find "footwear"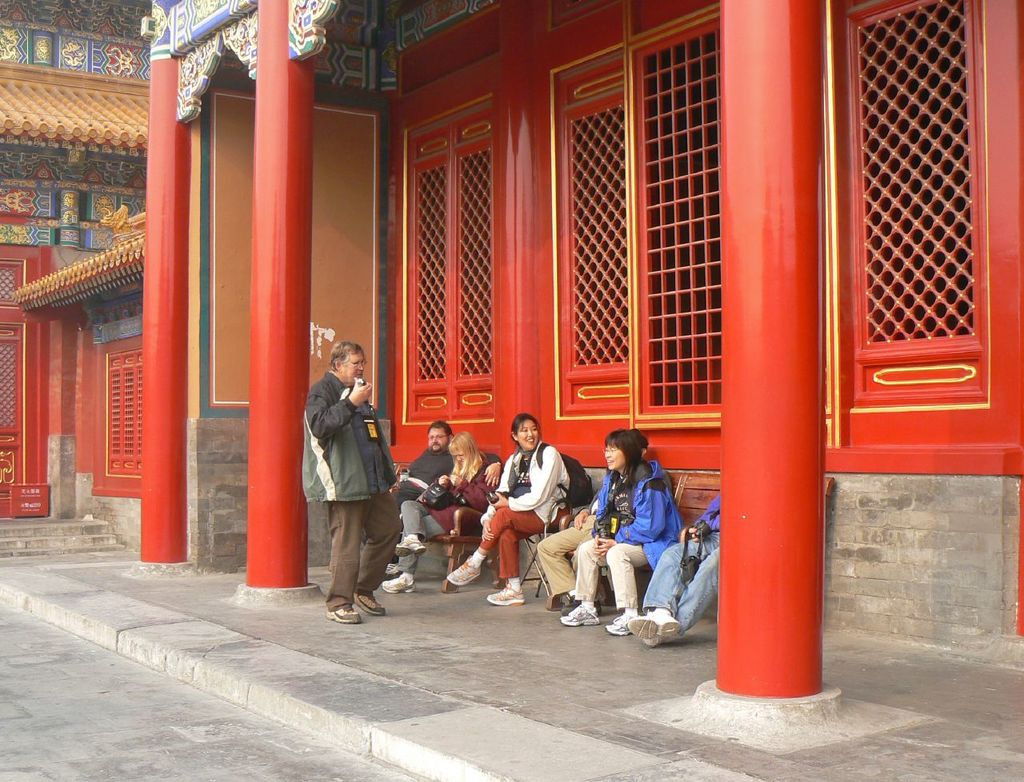
380 573 414 594
